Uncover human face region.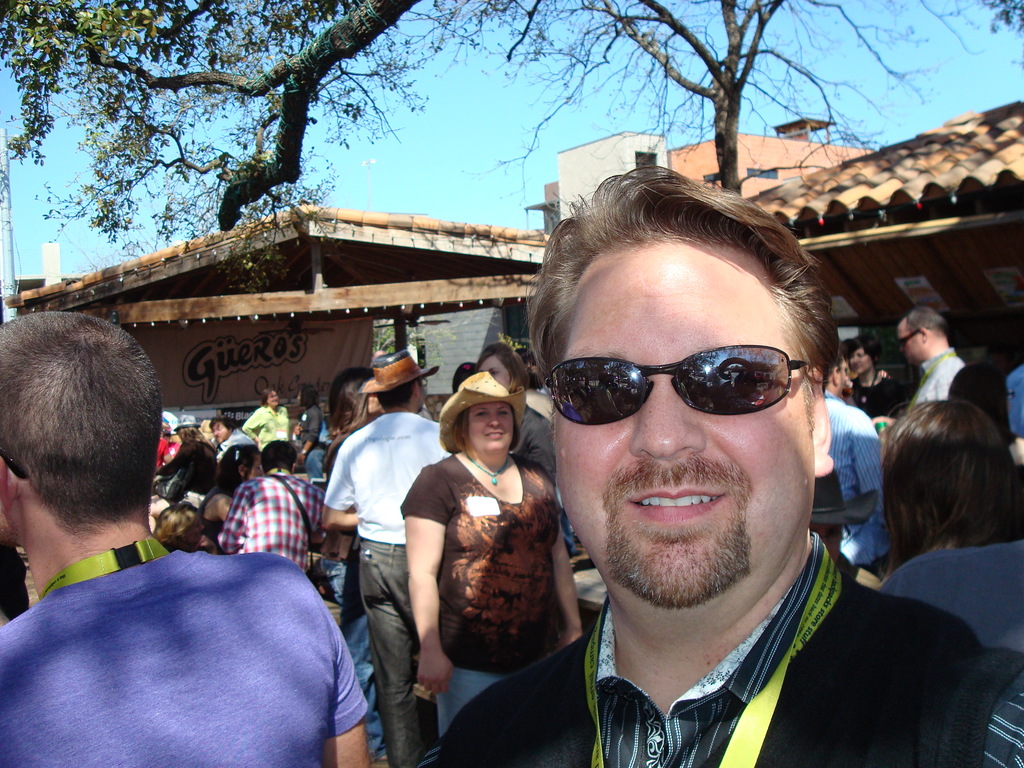
Uncovered: box(477, 358, 512, 388).
